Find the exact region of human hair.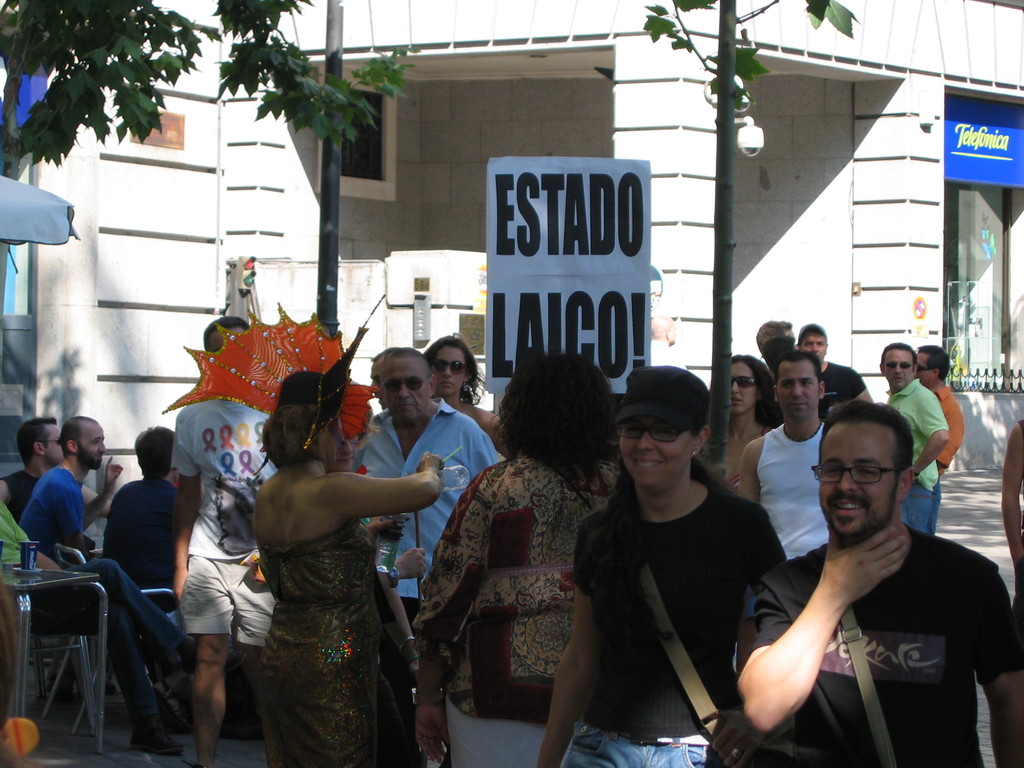
Exact region: BBox(428, 333, 484, 408).
